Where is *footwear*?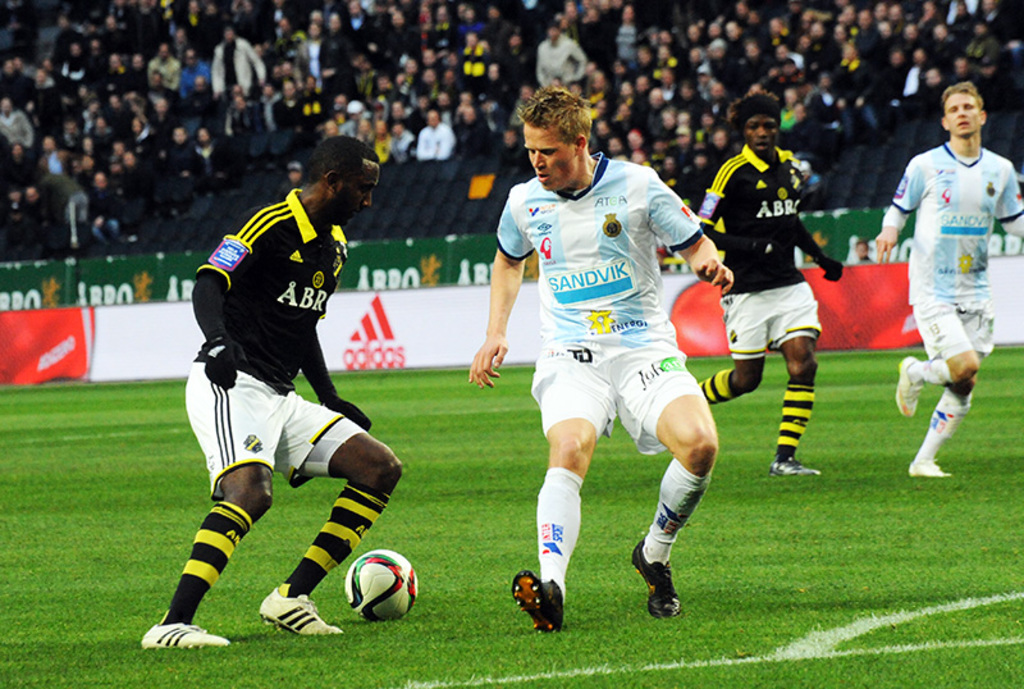
{"left": 252, "top": 589, "right": 340, "bottom": 636}.
